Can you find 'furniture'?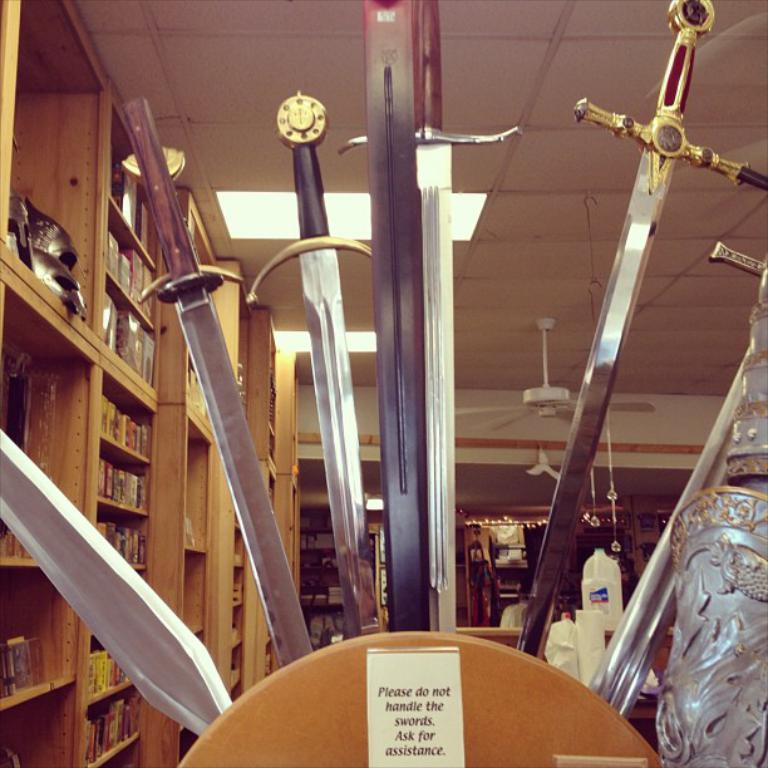
Yes, bounding box: (0,0,299,767).
